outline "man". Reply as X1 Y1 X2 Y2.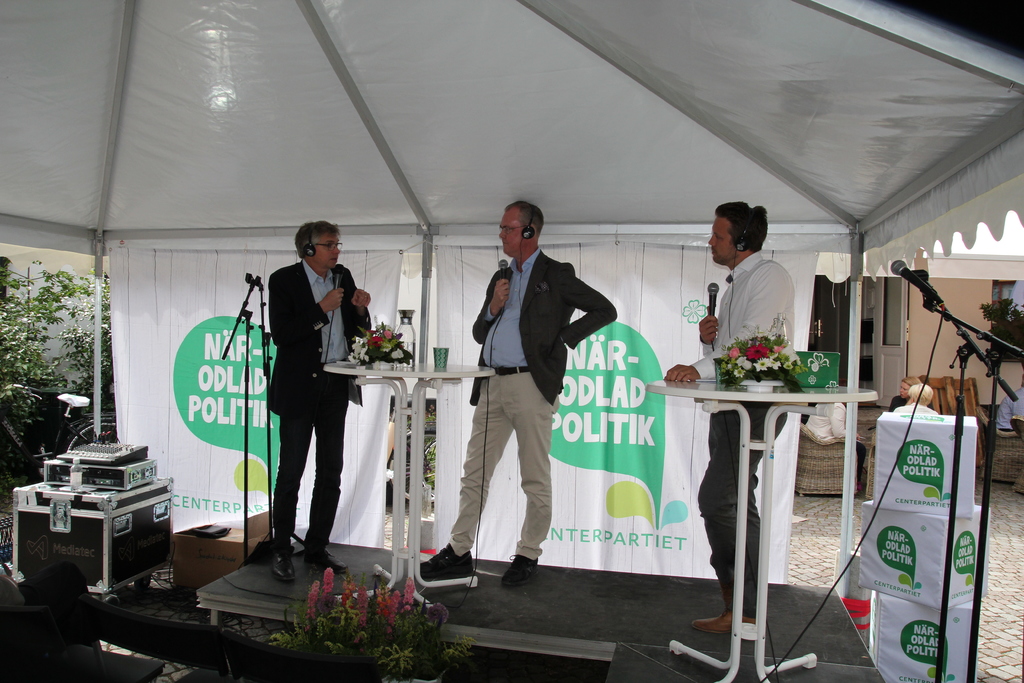
808 399 867 493.
